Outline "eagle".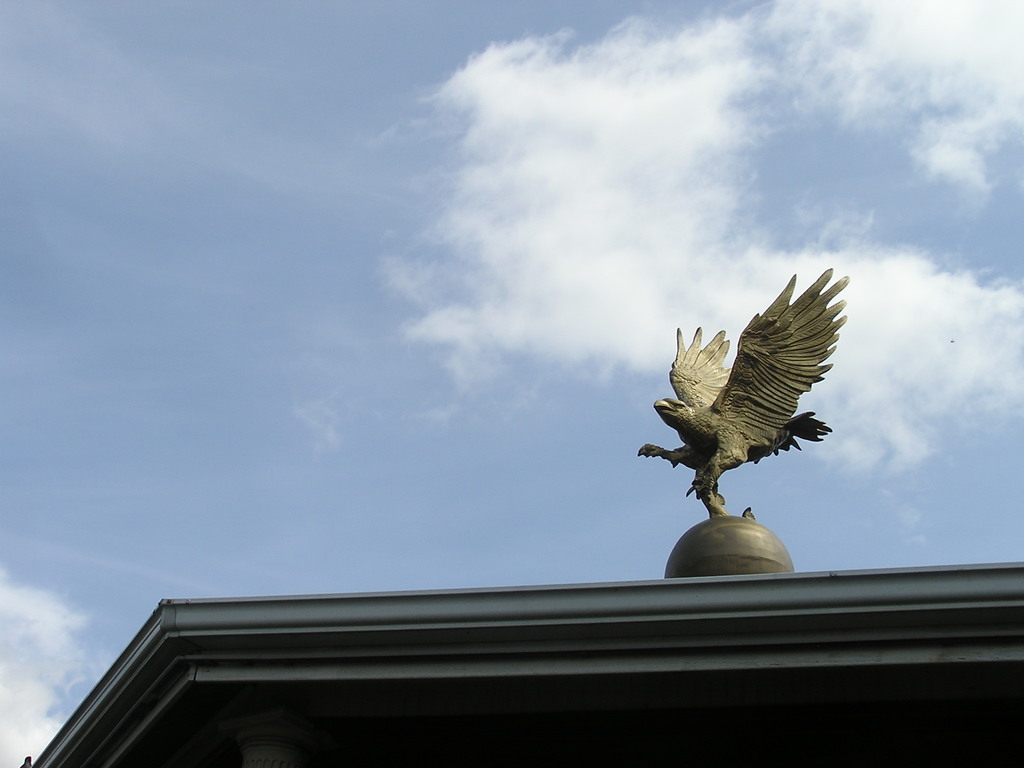
Outline: <box>641,267,854,515</box>.
